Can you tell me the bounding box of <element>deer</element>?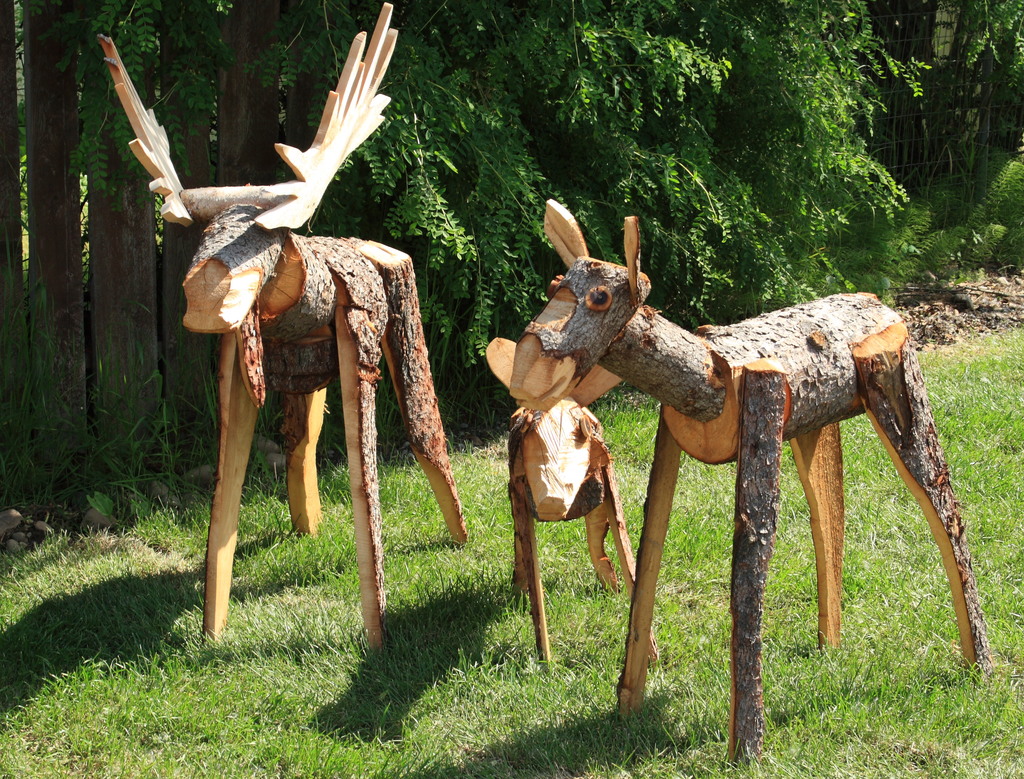
x1=483 y1=340 x2=665 y2=673.
